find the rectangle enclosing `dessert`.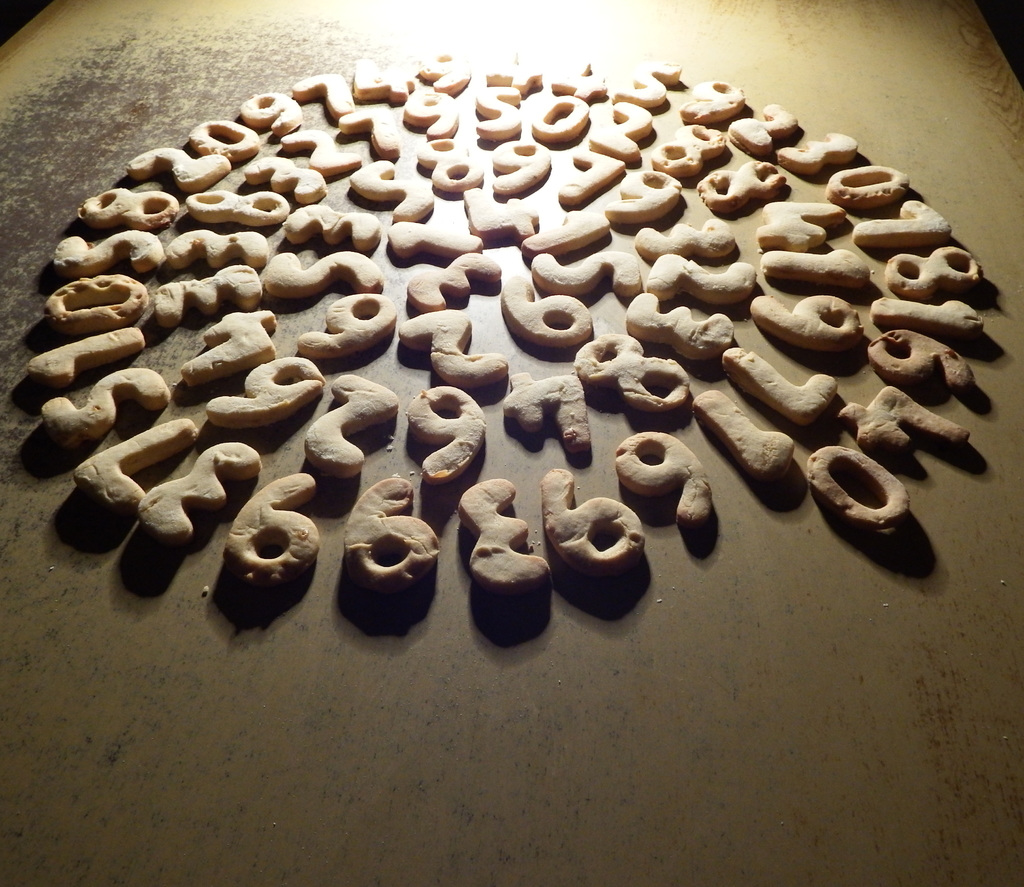
locate(130, 151, 233, 188).
